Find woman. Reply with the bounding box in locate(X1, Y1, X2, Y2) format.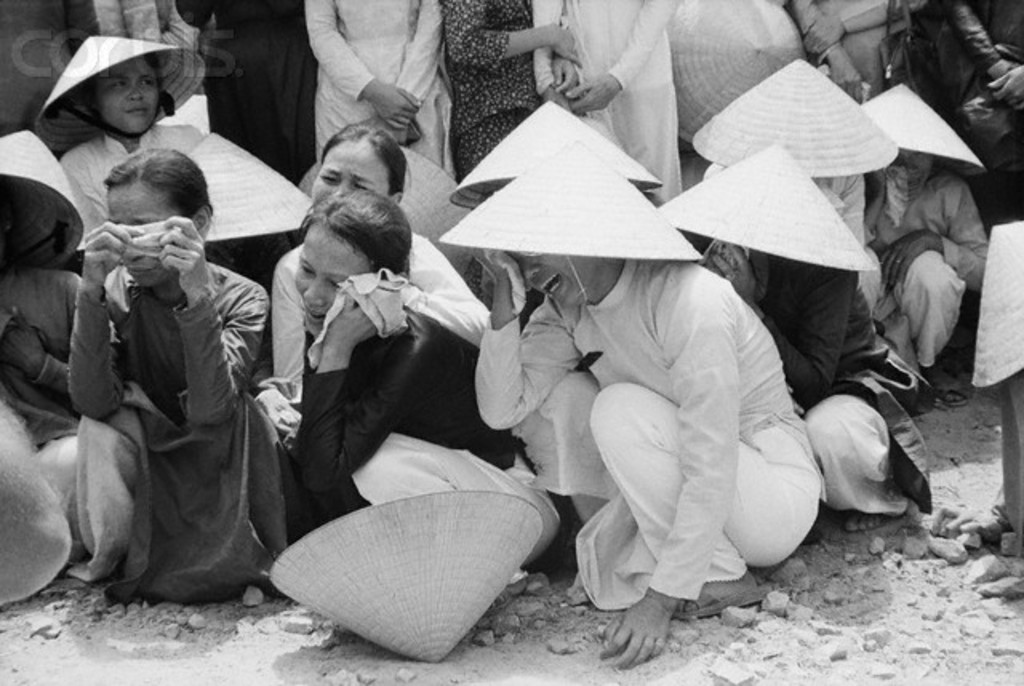
locate(269, 190, 488, 651).
